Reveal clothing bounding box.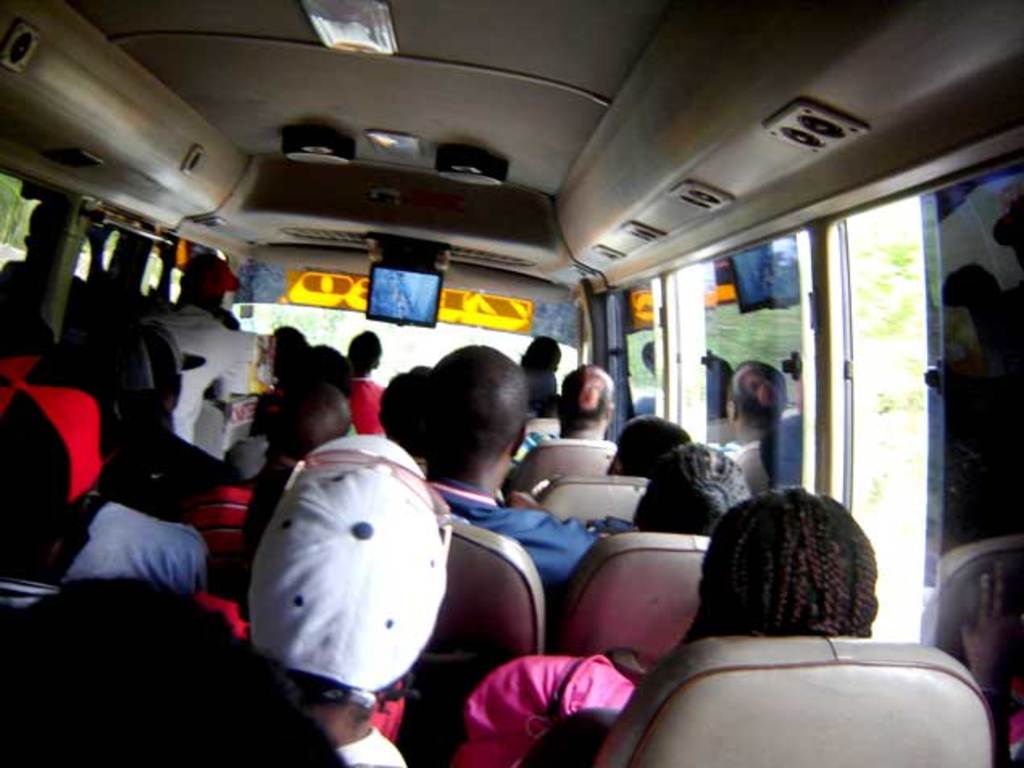
Revealed: l=134, t=305, r=250, b=453.
